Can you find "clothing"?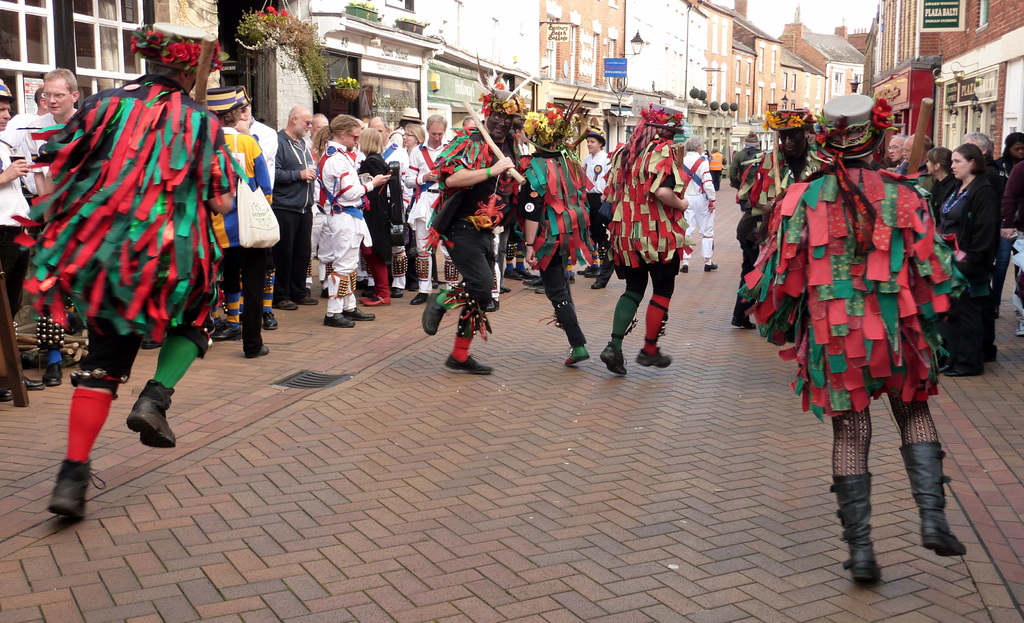
Yes, bounding box: bbox=[311, 134, 380, 274].
